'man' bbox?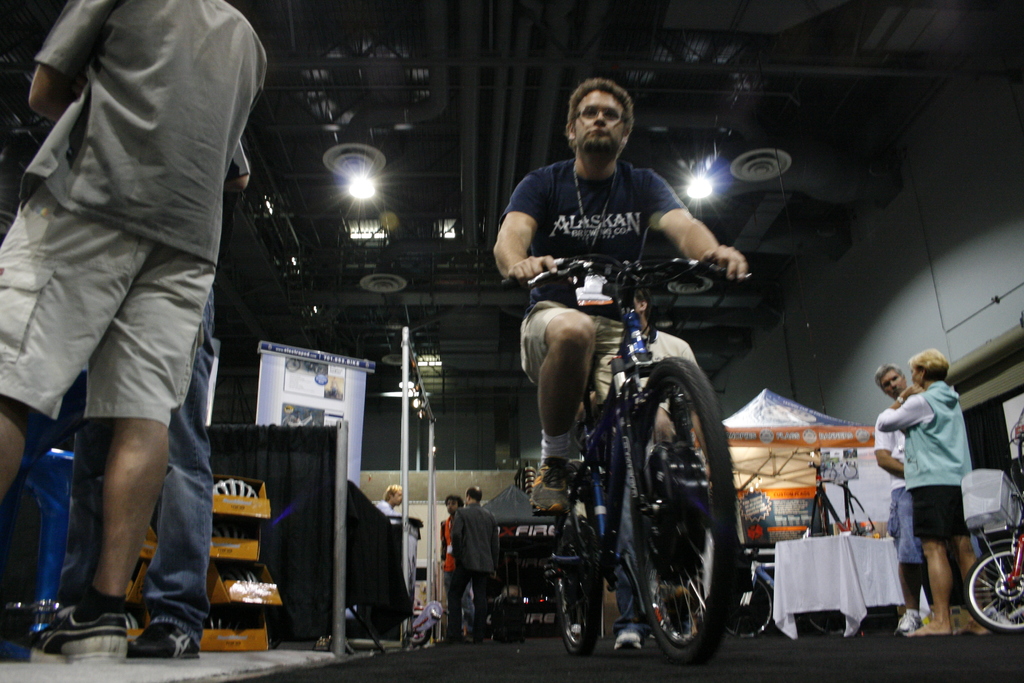
871, 361, 1017, 634
